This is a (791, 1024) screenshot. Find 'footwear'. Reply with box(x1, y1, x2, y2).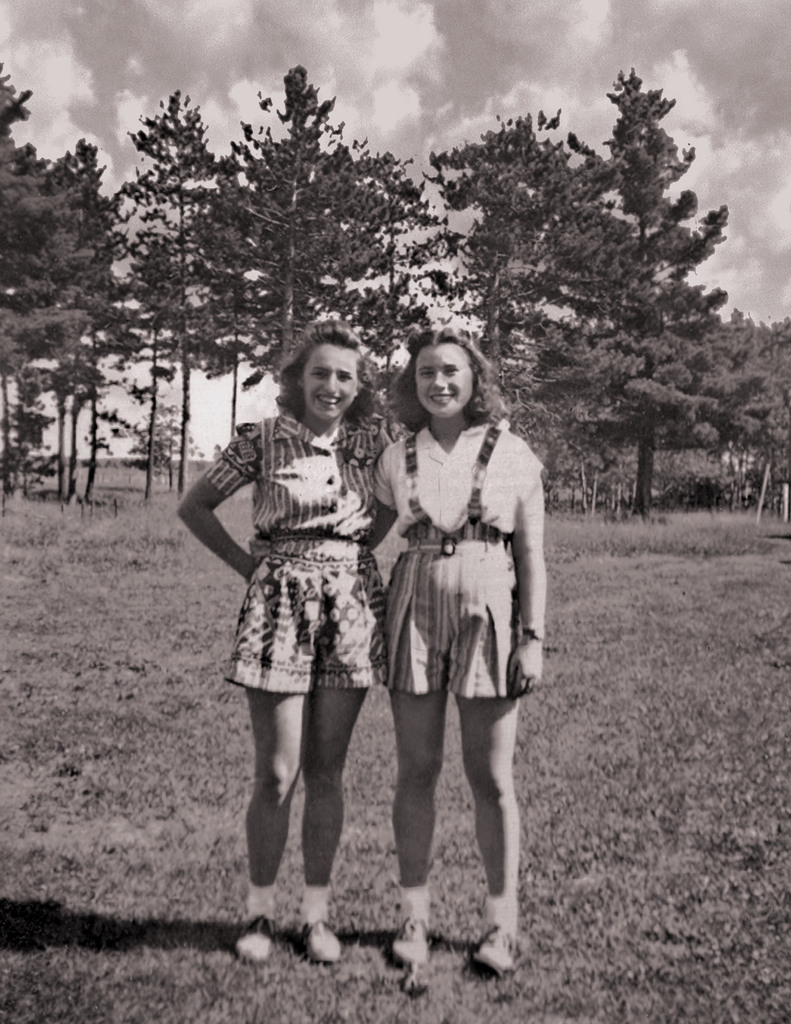
box(468, 921, 517, 975).
